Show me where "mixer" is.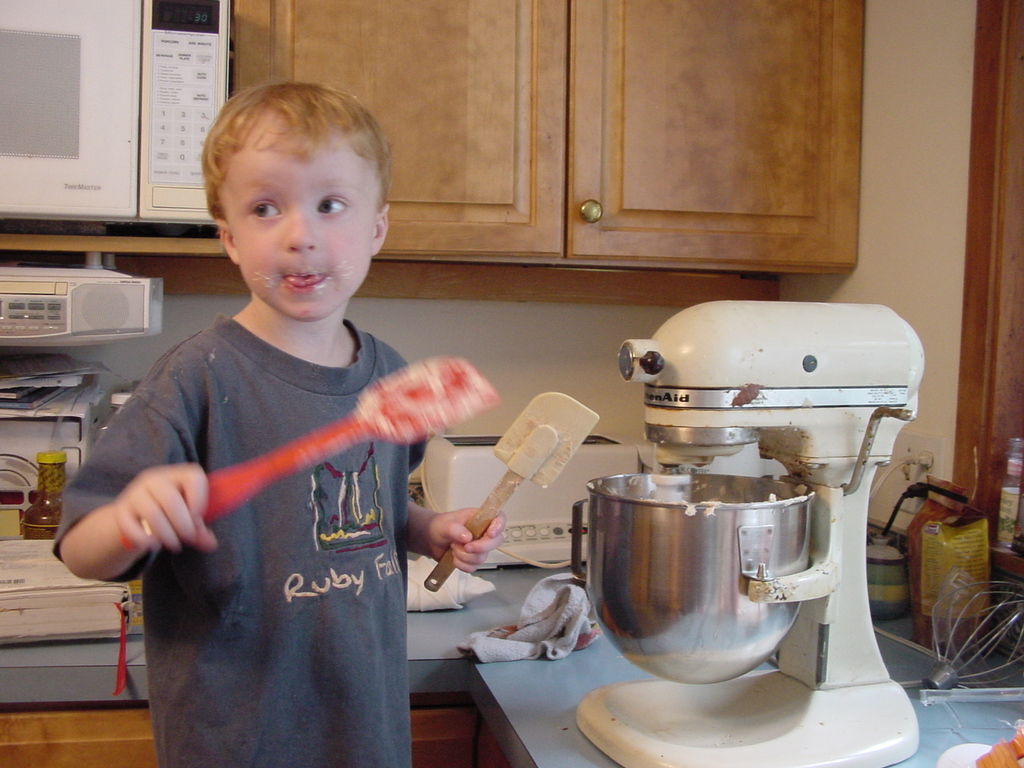
"mixer" is at (left=574, top=298, right=921, bottom=767).
